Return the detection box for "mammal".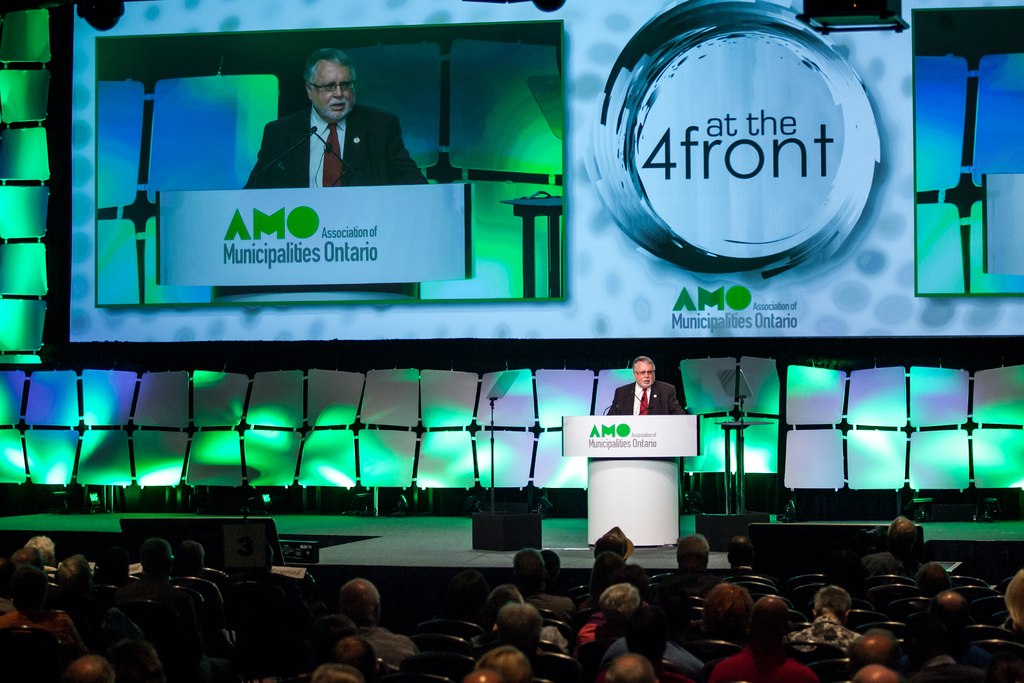
locate(60, 652, 116, 682).
